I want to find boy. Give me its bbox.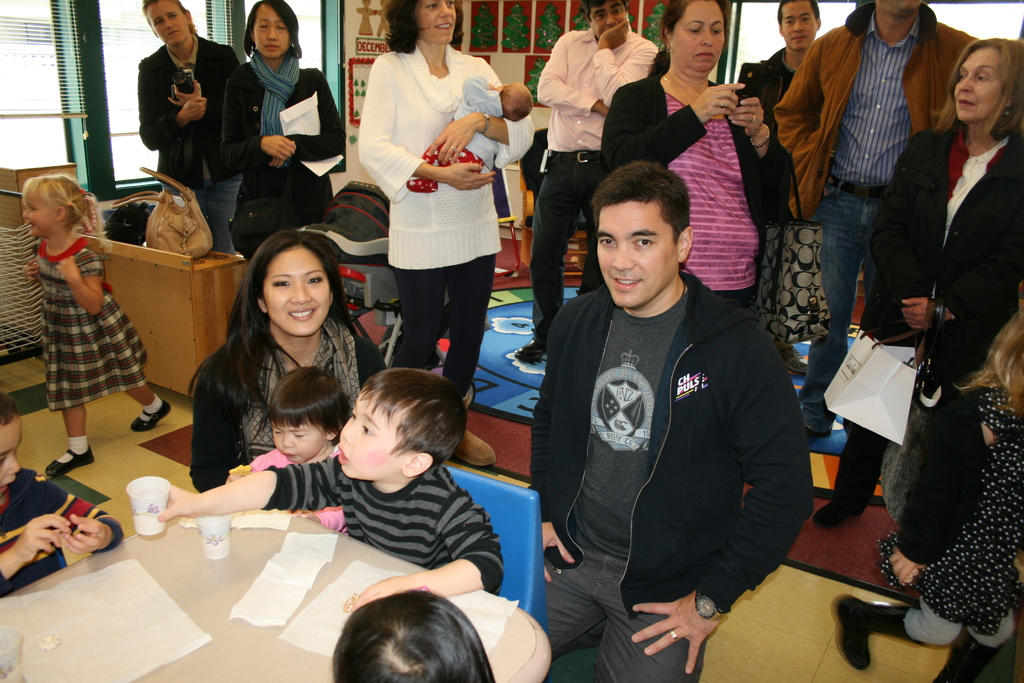
[x1=223, y1=363, x2=348, y2=538].
